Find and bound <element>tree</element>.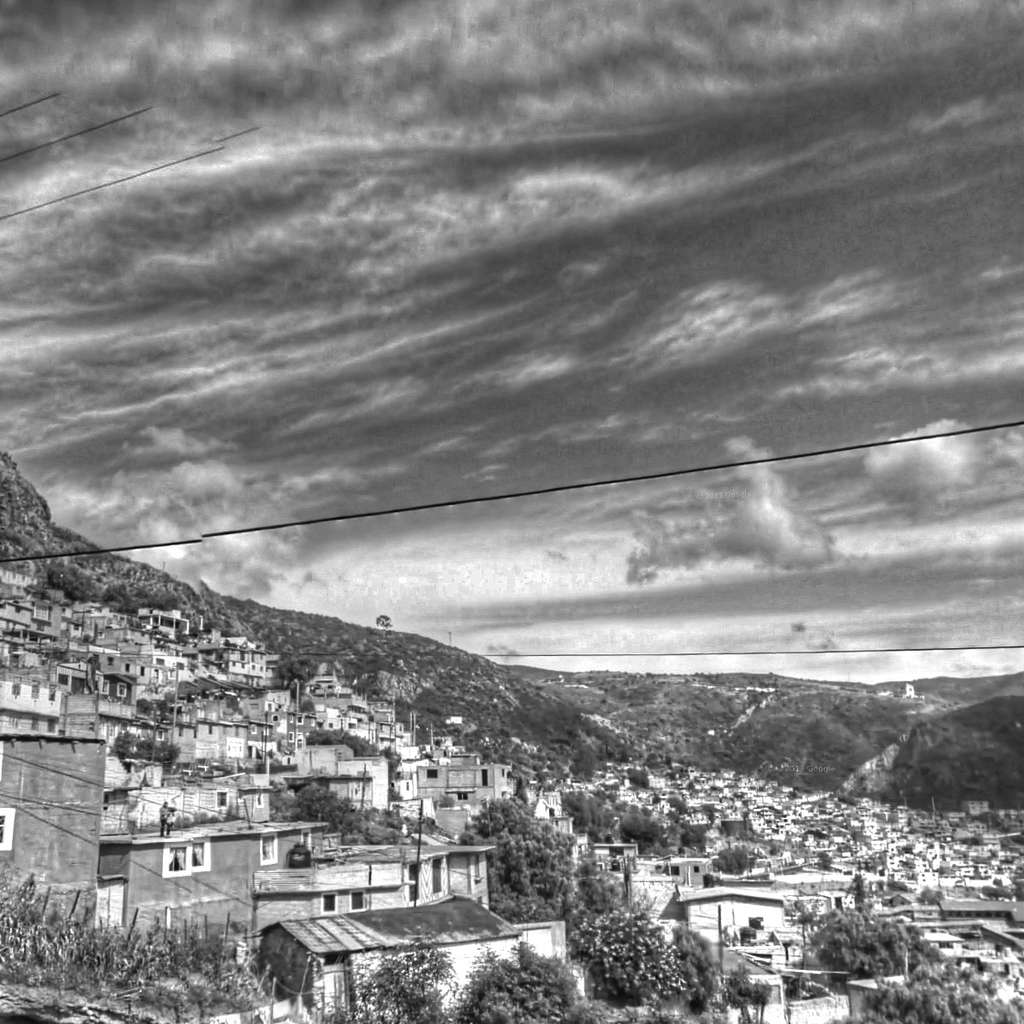
Bound: locate(749, 978, 771, 1023).
